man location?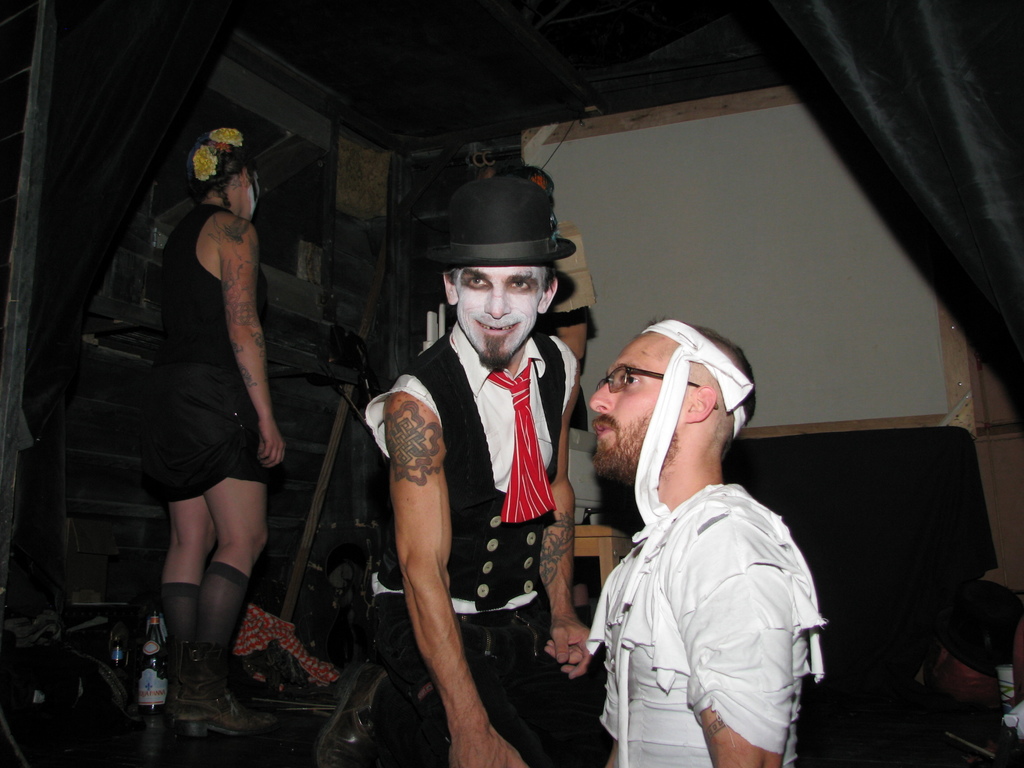
[left=317, top=167, right=600, bottom=767]
